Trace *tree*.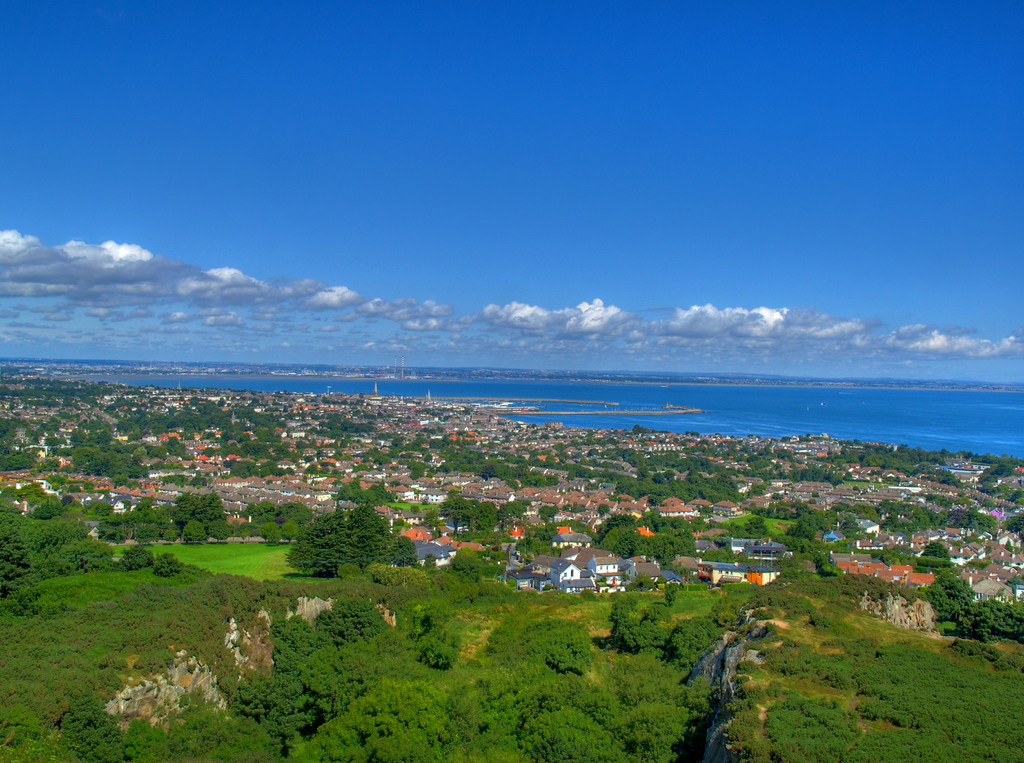
Traced to <box>158,474,187,484</box>.
